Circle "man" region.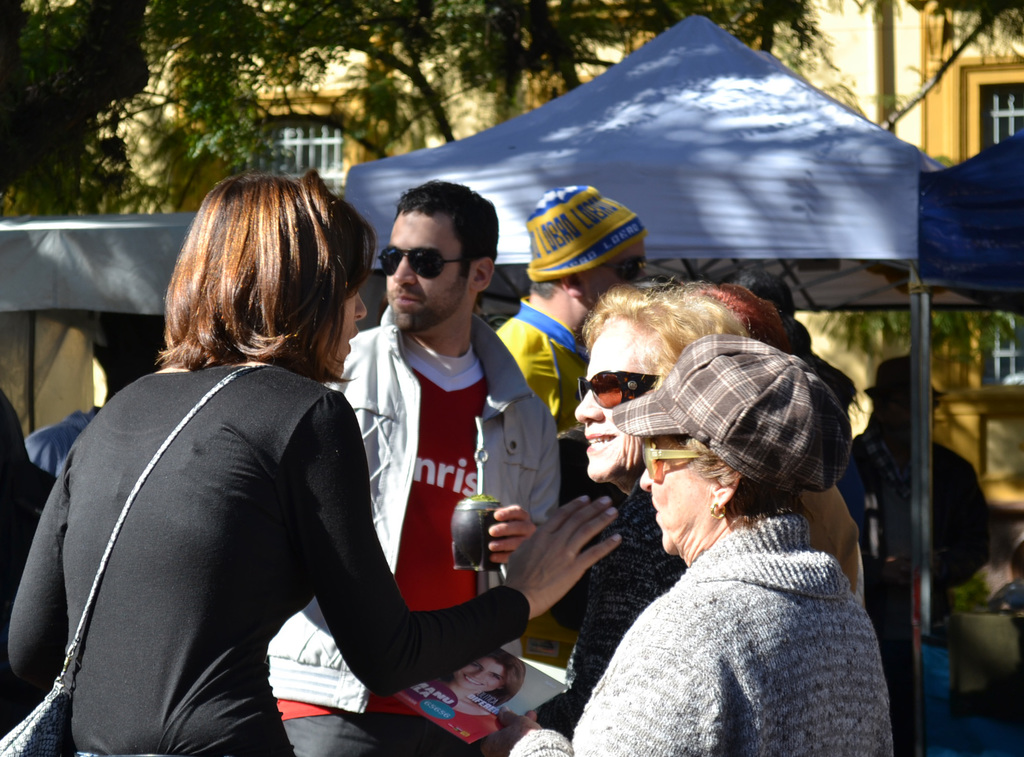
Region: locate(281, 178, 563, 722).
